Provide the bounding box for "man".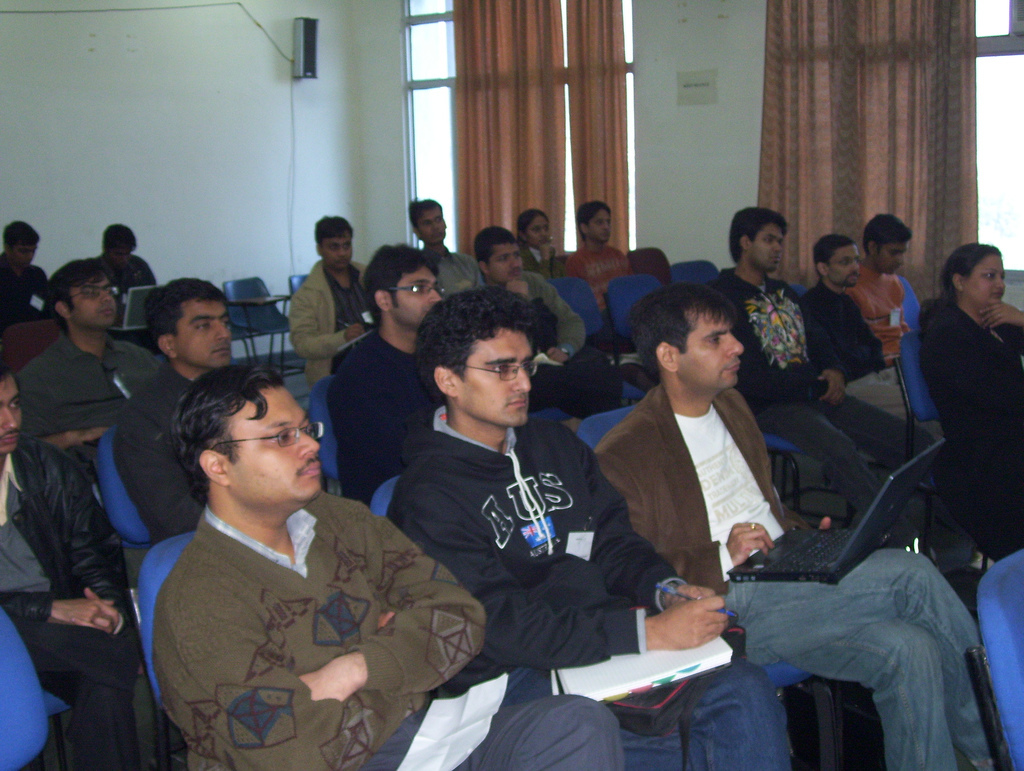
468, 232, 630, 410.
